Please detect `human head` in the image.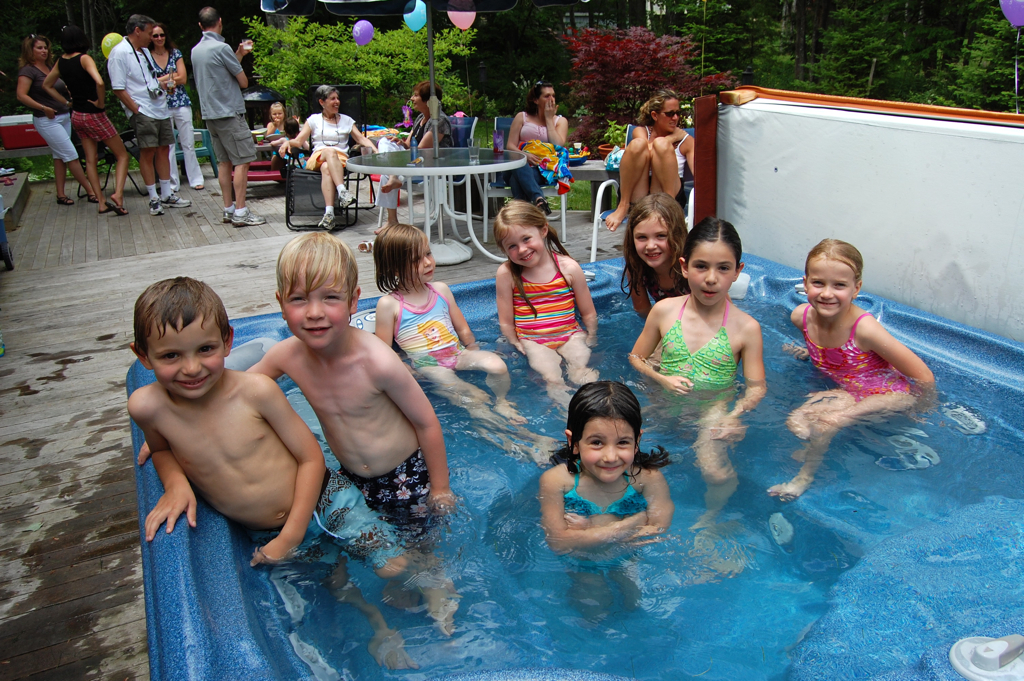
locate(127, 18, 152, 48).
